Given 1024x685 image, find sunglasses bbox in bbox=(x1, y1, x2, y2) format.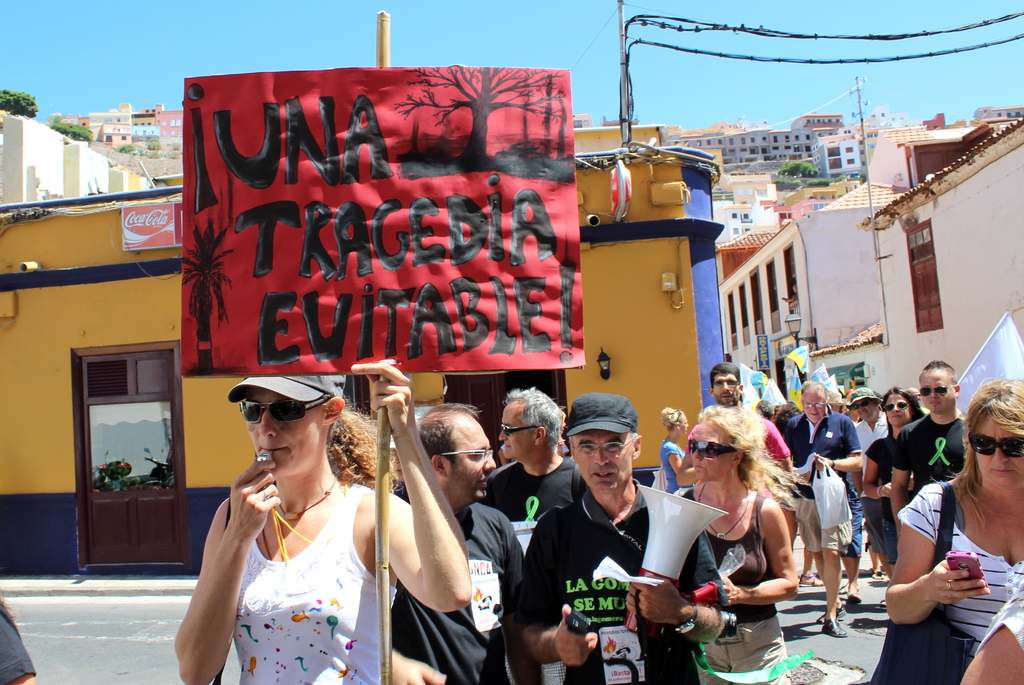
bbox=(972, 433, 1022, 458).
